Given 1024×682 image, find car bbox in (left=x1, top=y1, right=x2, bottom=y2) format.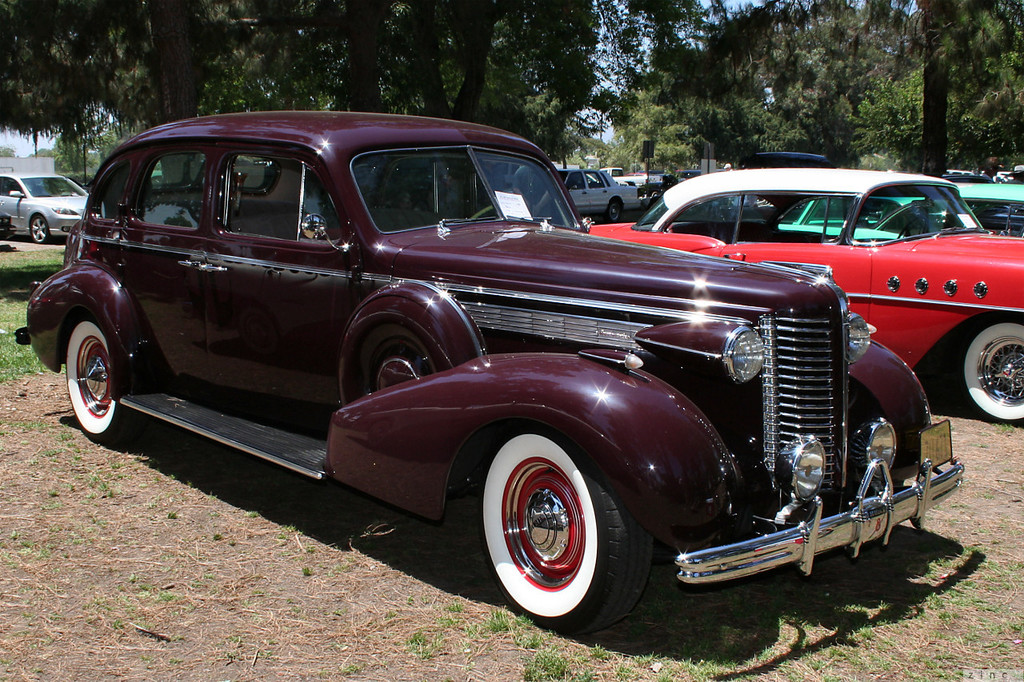
(left=586, top=158, right=1023, bottom=437).
